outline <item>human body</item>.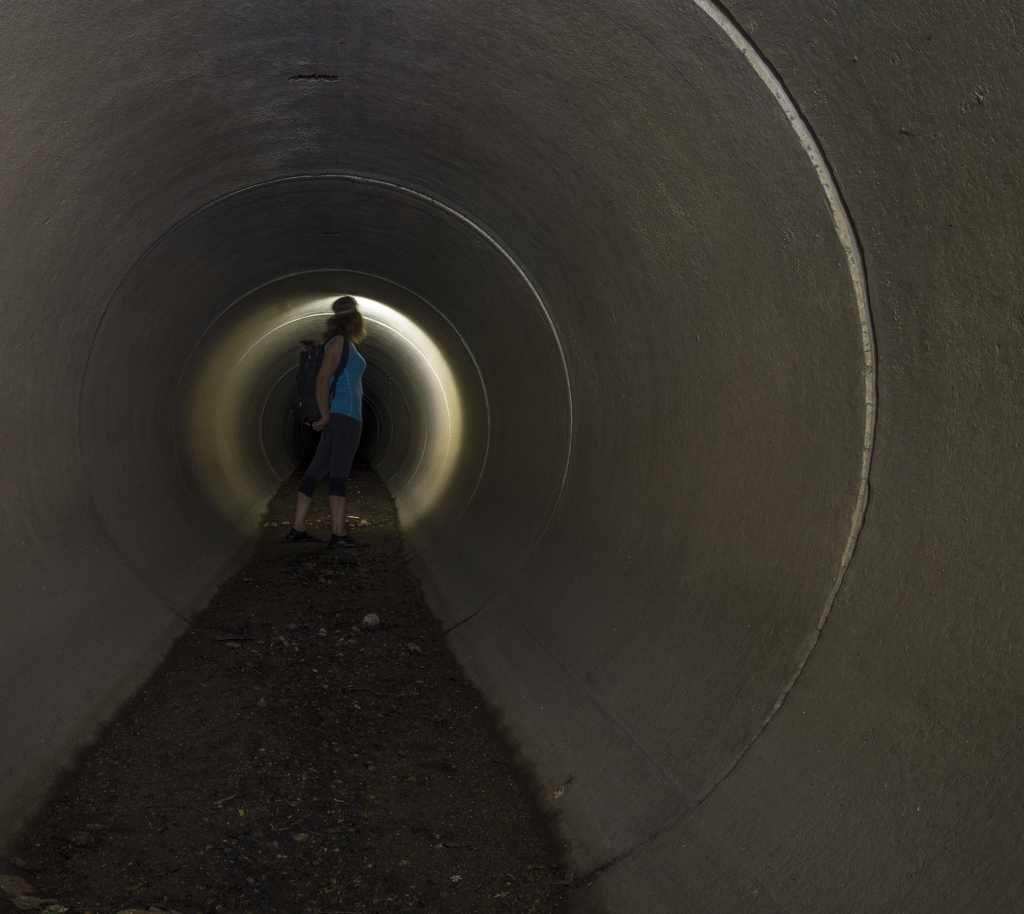
Outline: locate(285, 292, 365, 548).
